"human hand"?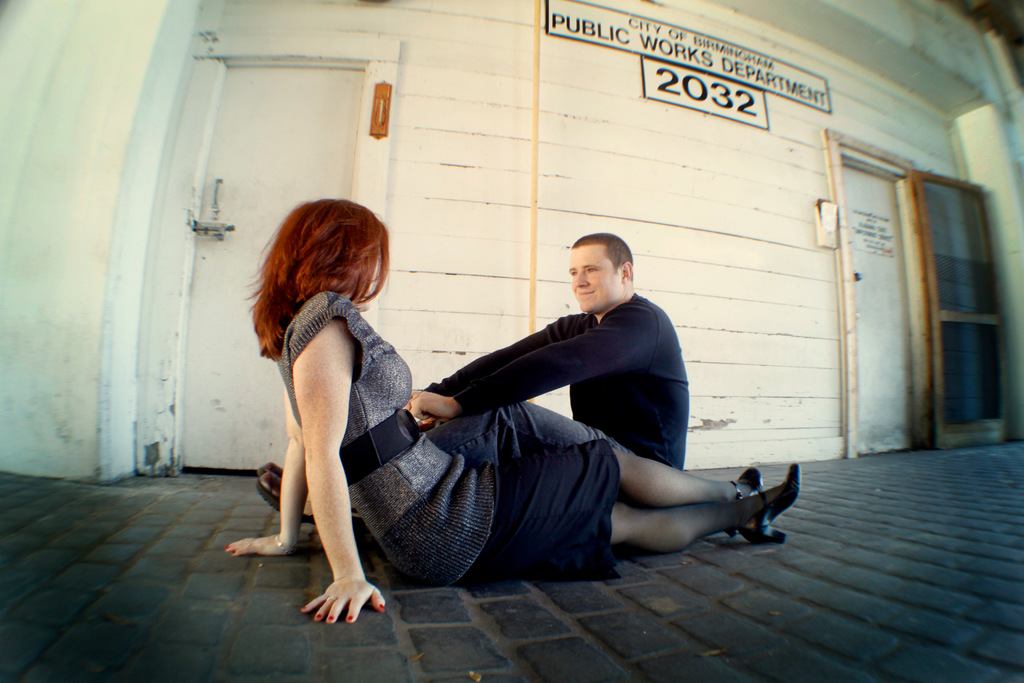
<region>222, 533, 294, 559</region>
